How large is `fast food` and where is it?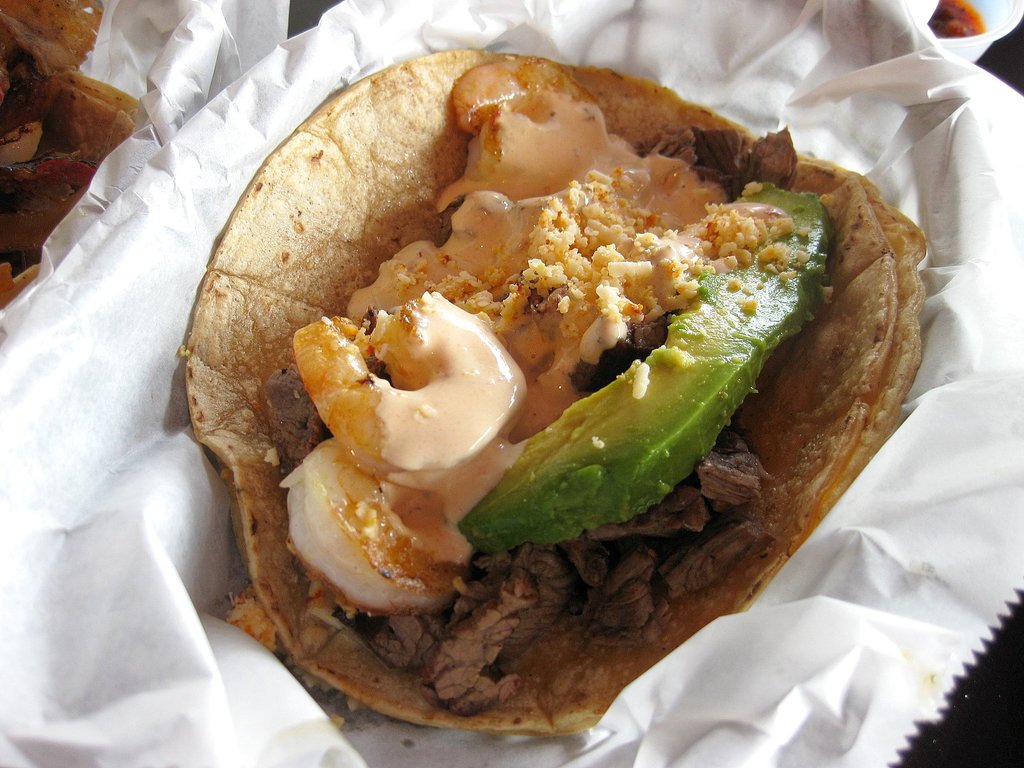
Bounding box: 186,22,933,711.
